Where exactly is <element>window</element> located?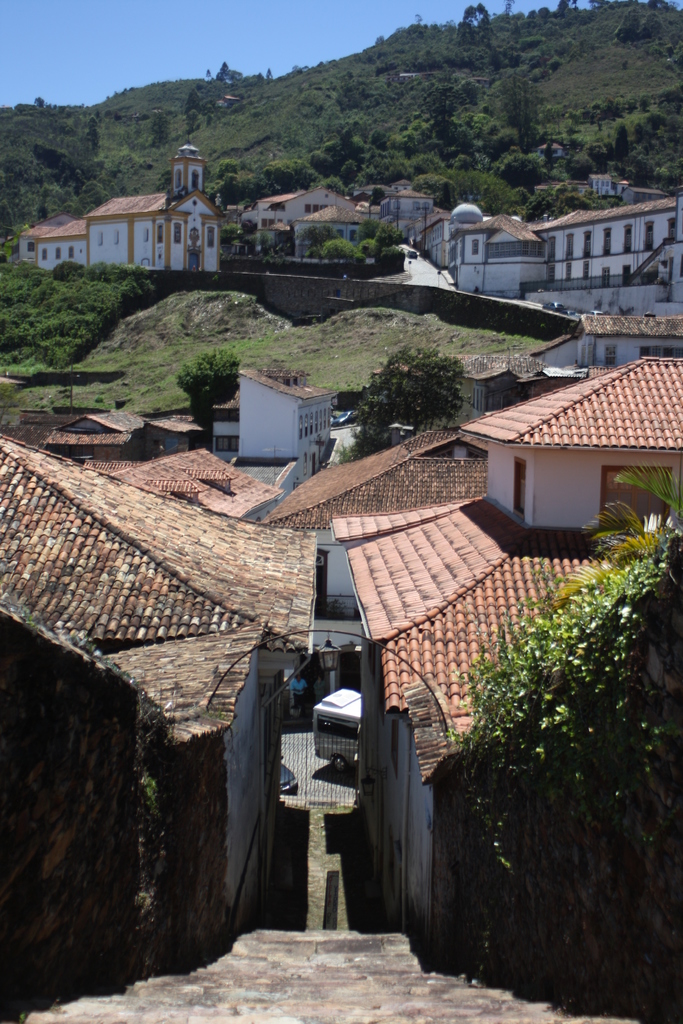
Its bounding box is x1=564 y1=260 x2=573 y2=284.
